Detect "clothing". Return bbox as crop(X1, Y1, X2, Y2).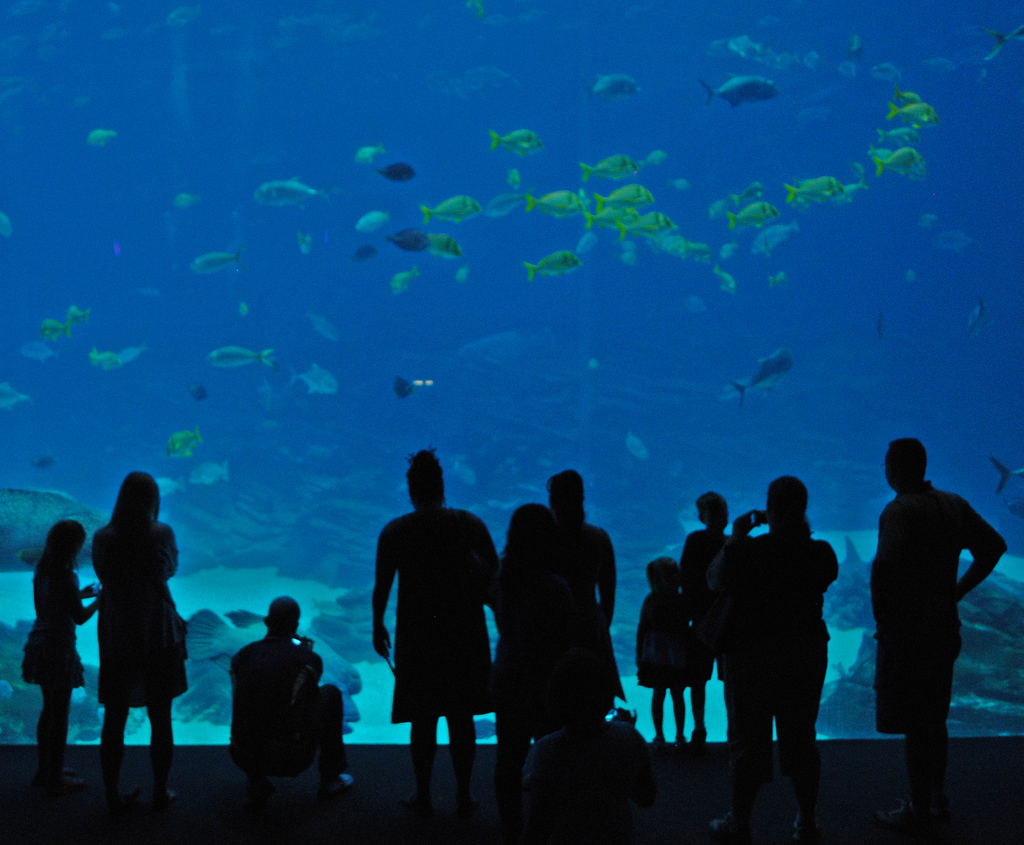
crop(724, 531, 844, 804).
